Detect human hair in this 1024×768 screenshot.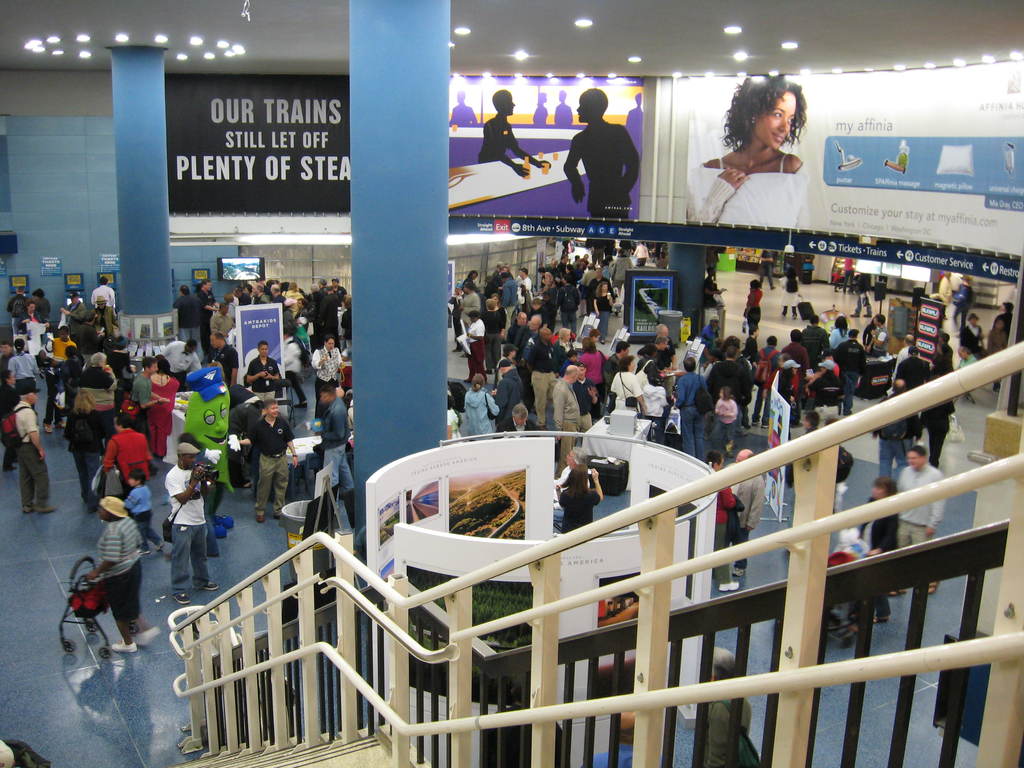
Detection: bbox(704, 449, 724, 467).
